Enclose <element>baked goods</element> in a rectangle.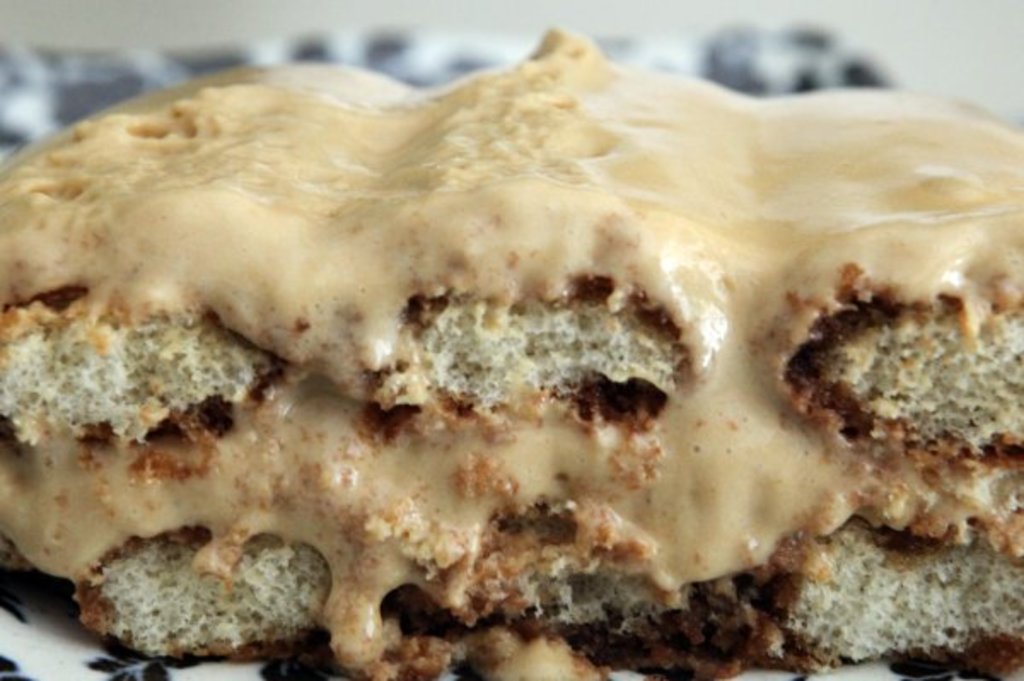
BBox(0, 22, 1022, 679).
